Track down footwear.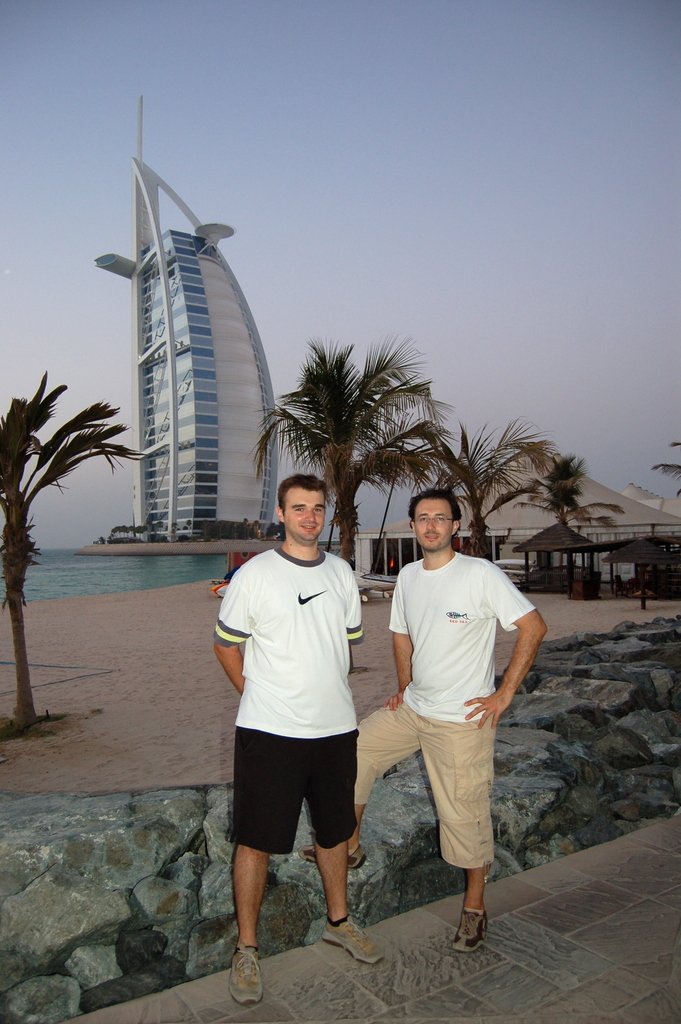
Tracked to x1=300 y1=844 x2=364 y2=869.
